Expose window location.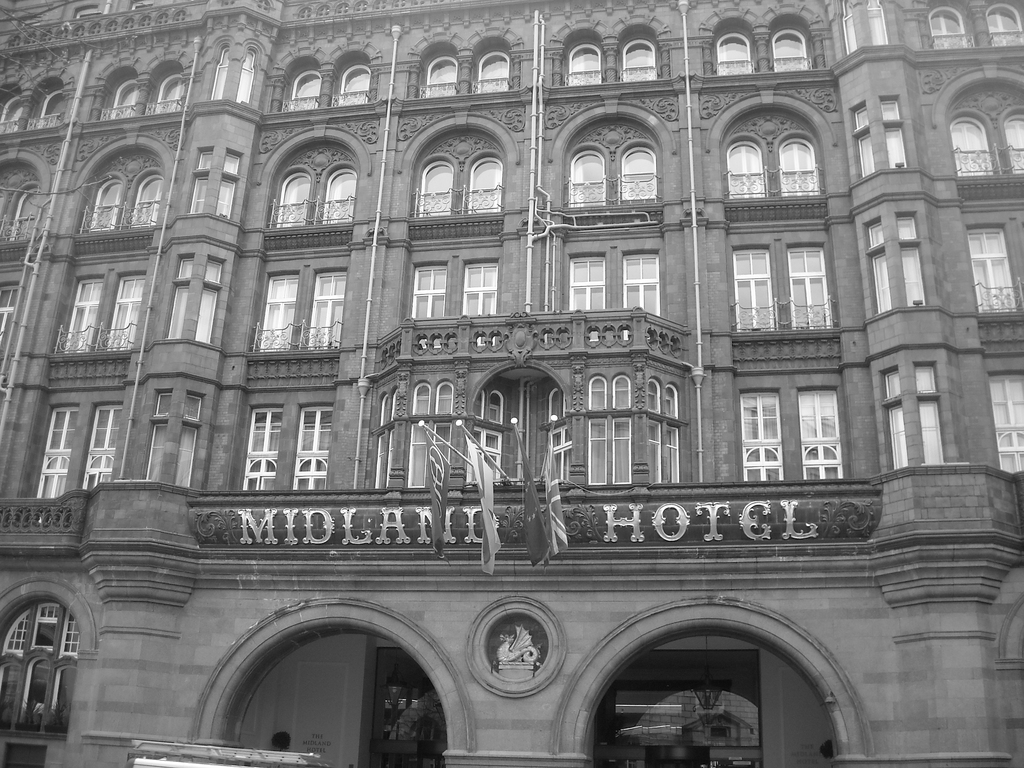
Exposed at pyautogui.locateOnScreen(50, 253, 150, 355).
